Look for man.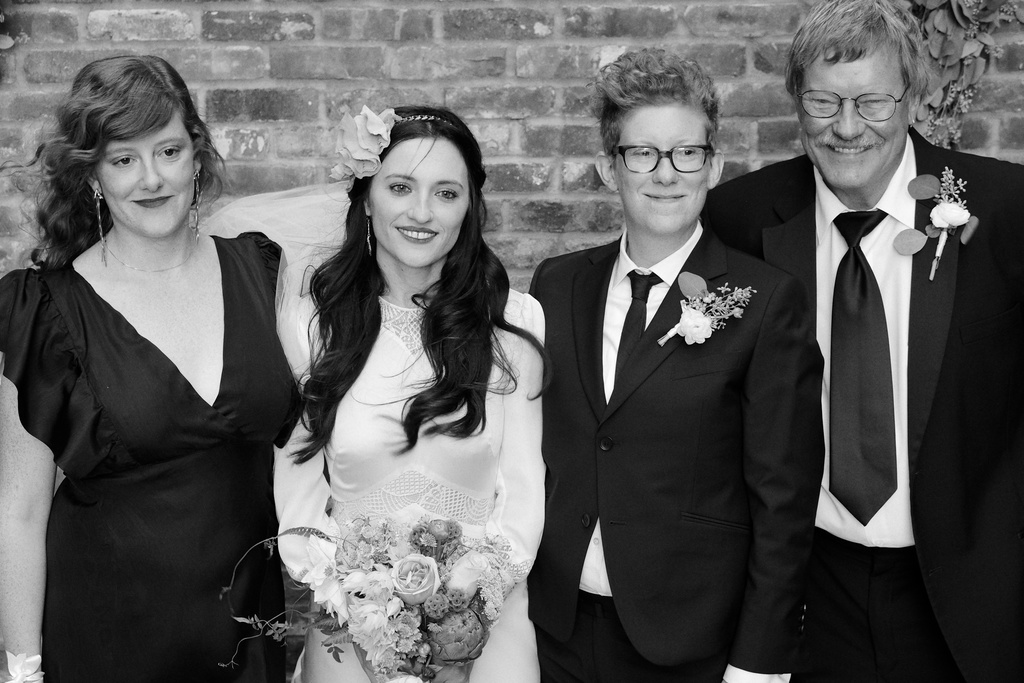
Found: (519, 67, 824, 682).
